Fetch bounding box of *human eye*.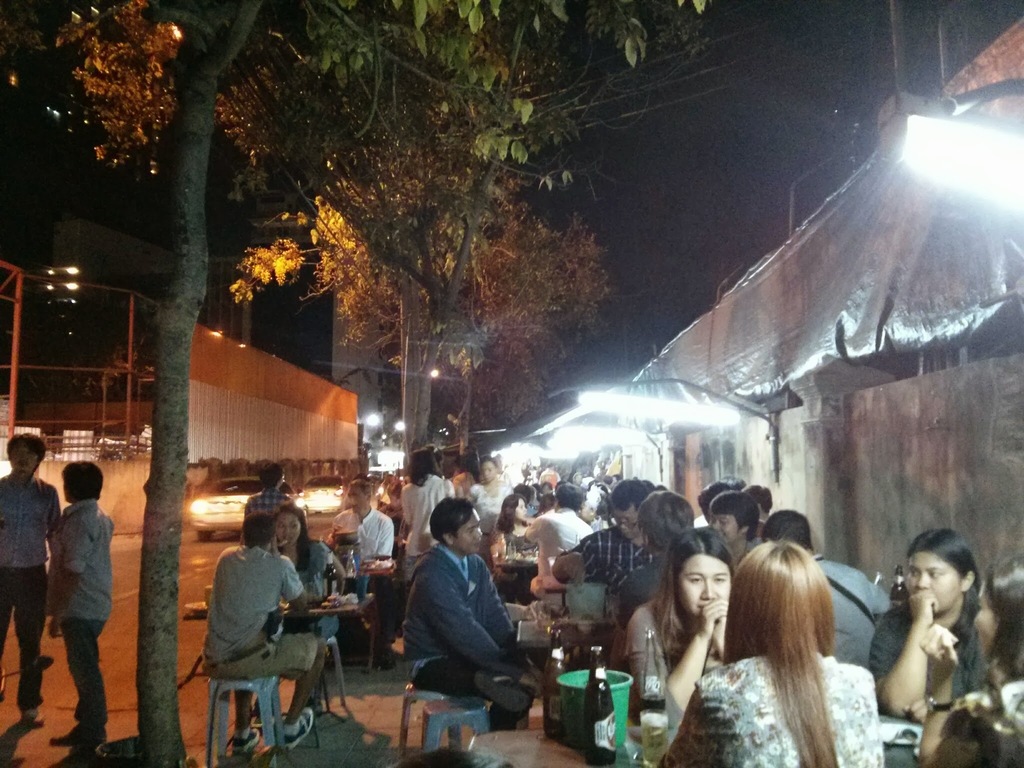
Bbox: [907,563,920,580].
